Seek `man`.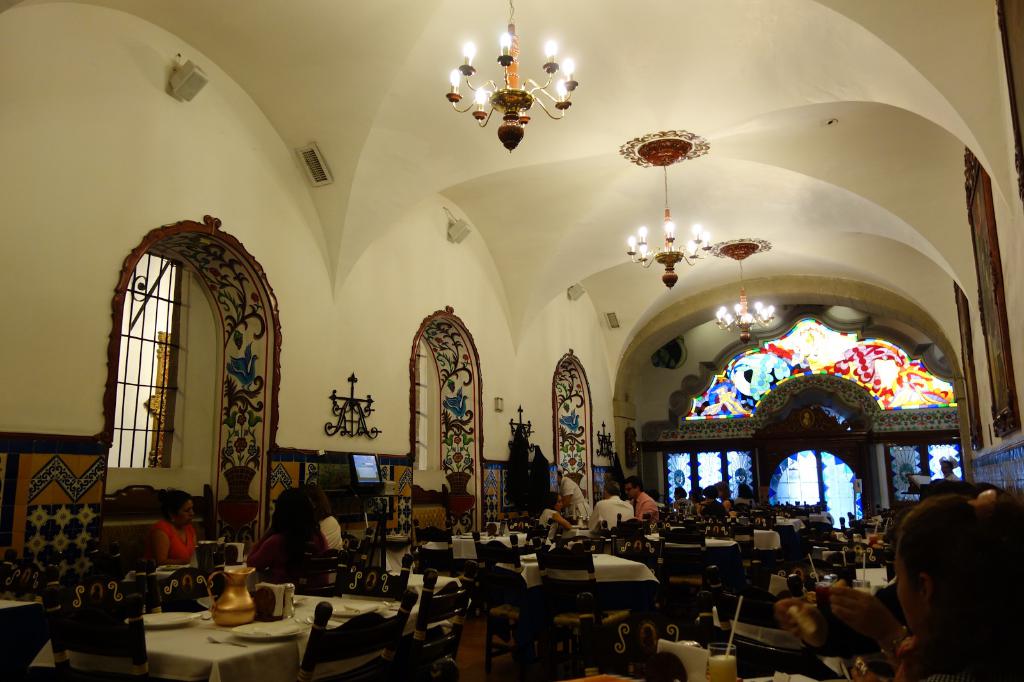
bbox=[624, 472, 659, 521].
